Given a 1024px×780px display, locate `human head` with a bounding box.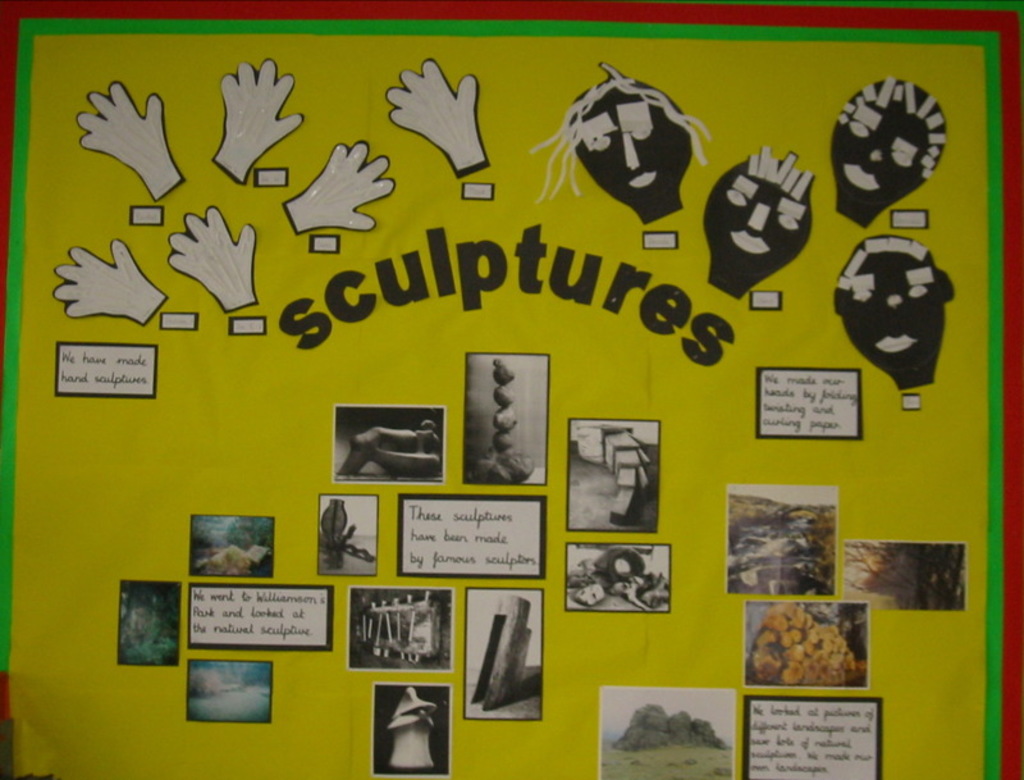
Located: pyautogui.locateOnScreen(525, 63, 713, 229).
